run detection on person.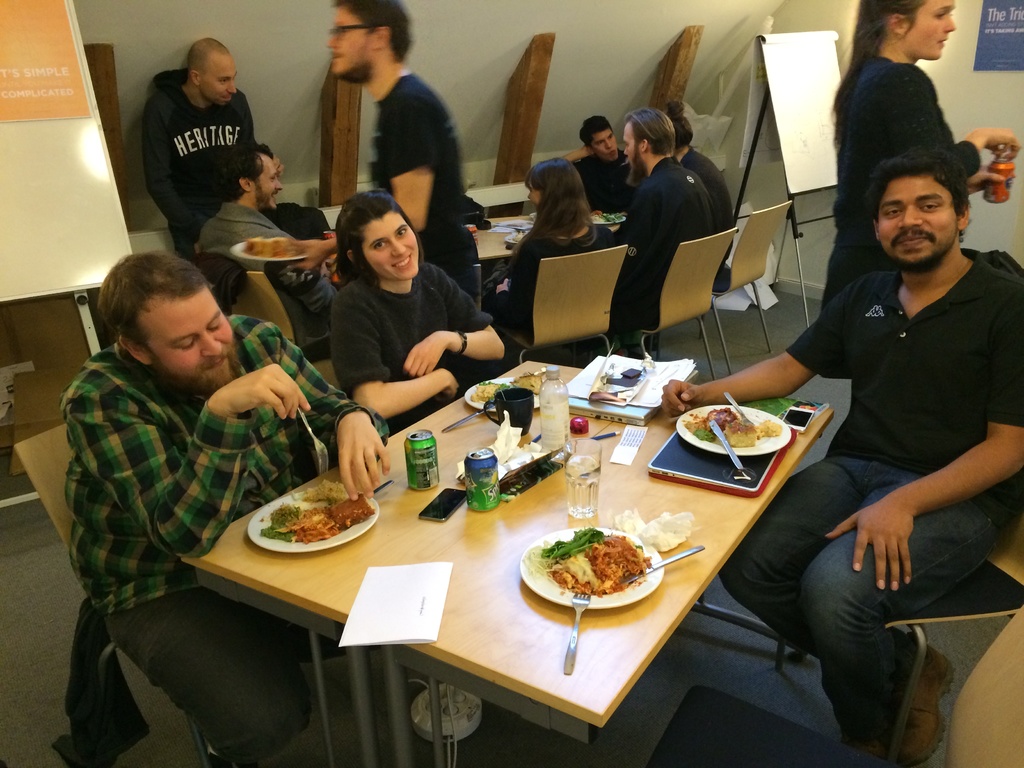
Result: 64/262/395/767.
